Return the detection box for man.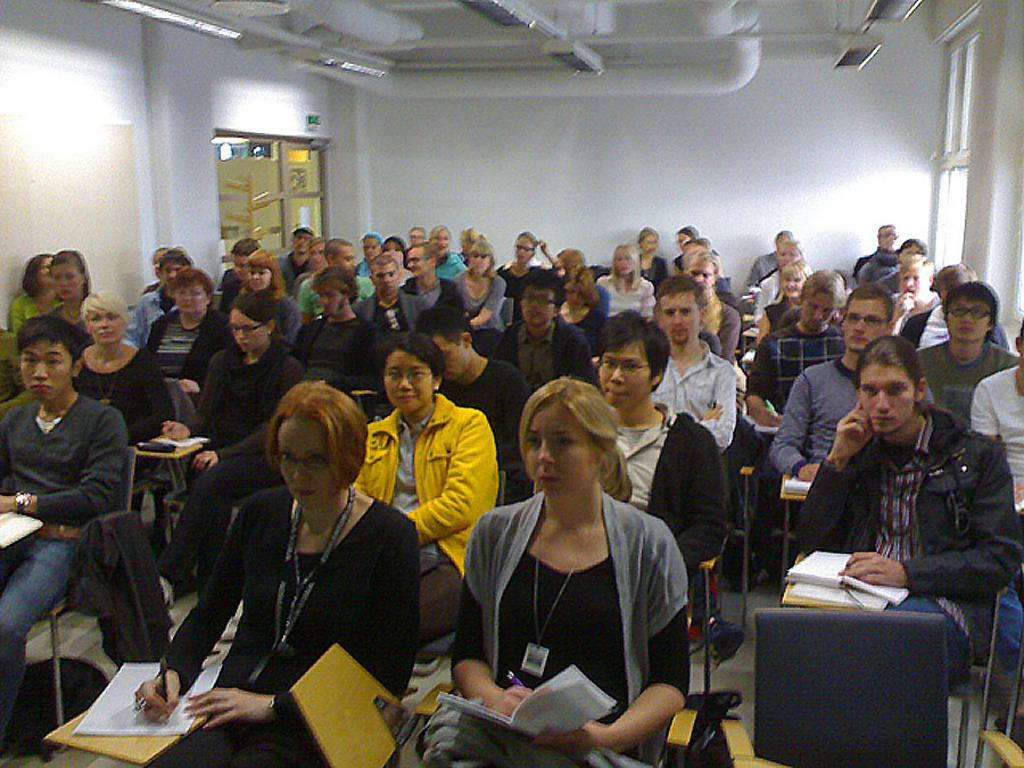
<region>2, 307, 147, 694</region>.
